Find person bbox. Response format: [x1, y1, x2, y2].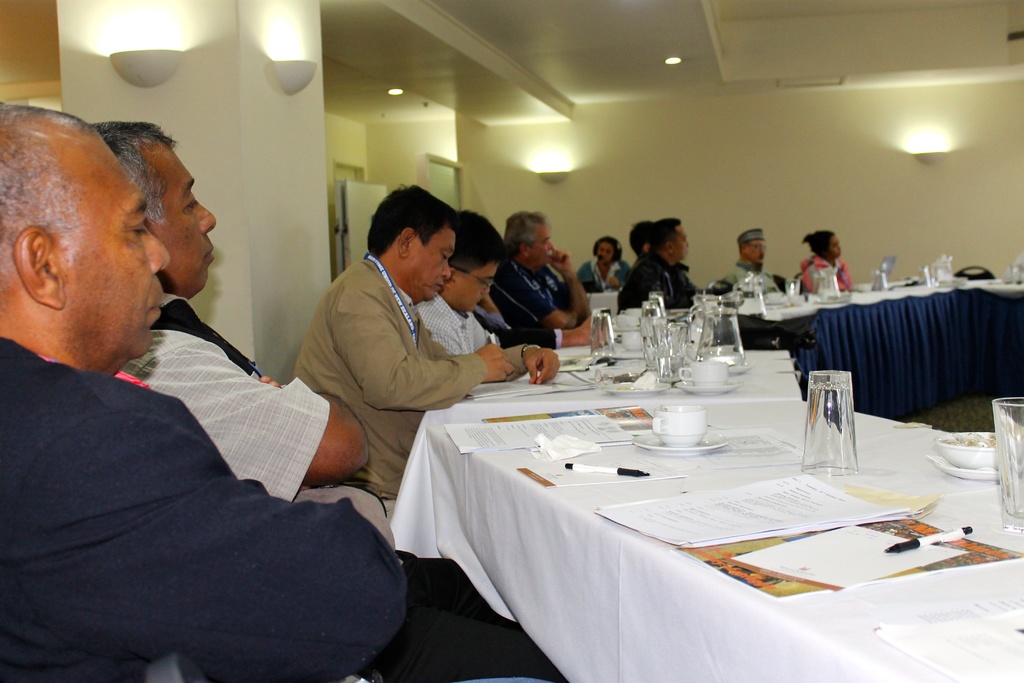
[795, 229, 852, 299].
